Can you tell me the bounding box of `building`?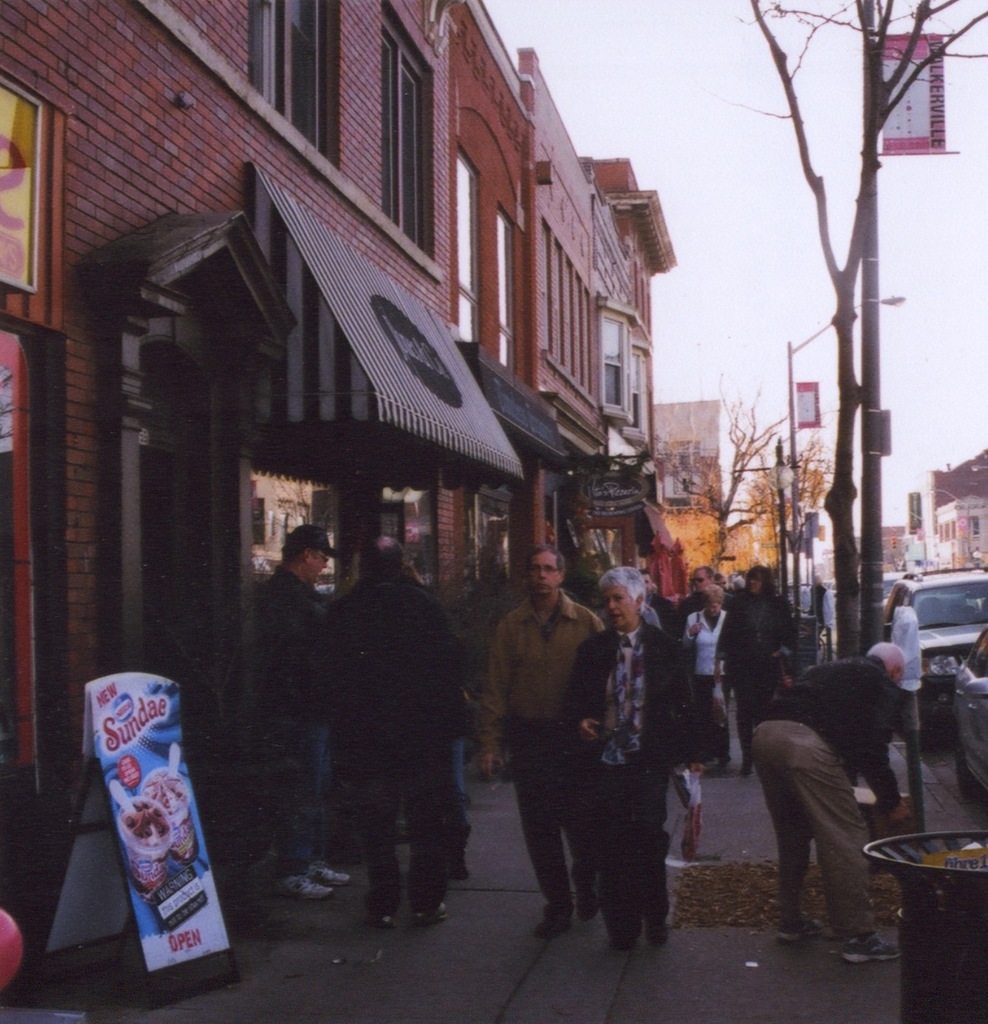
[left=925, top=451, right=987, bottom=573].
